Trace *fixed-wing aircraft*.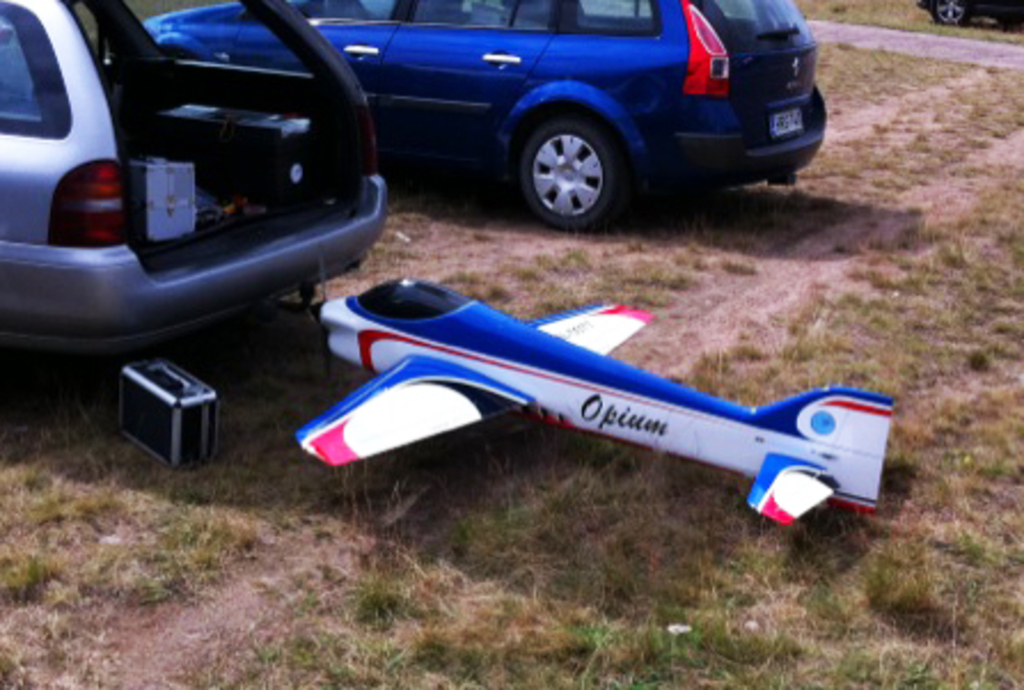
Traced to x1=289 y1=277 x2=912 y2=530.
